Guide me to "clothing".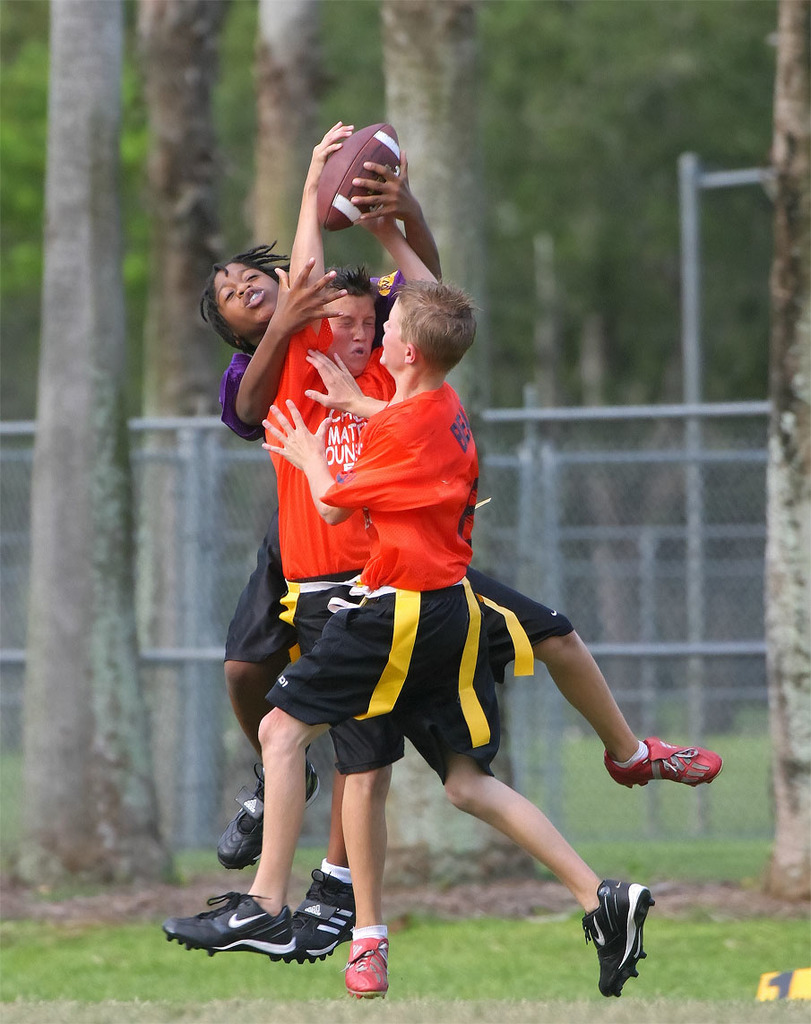
Guidance: Rect(219, 268, 404, 675).
